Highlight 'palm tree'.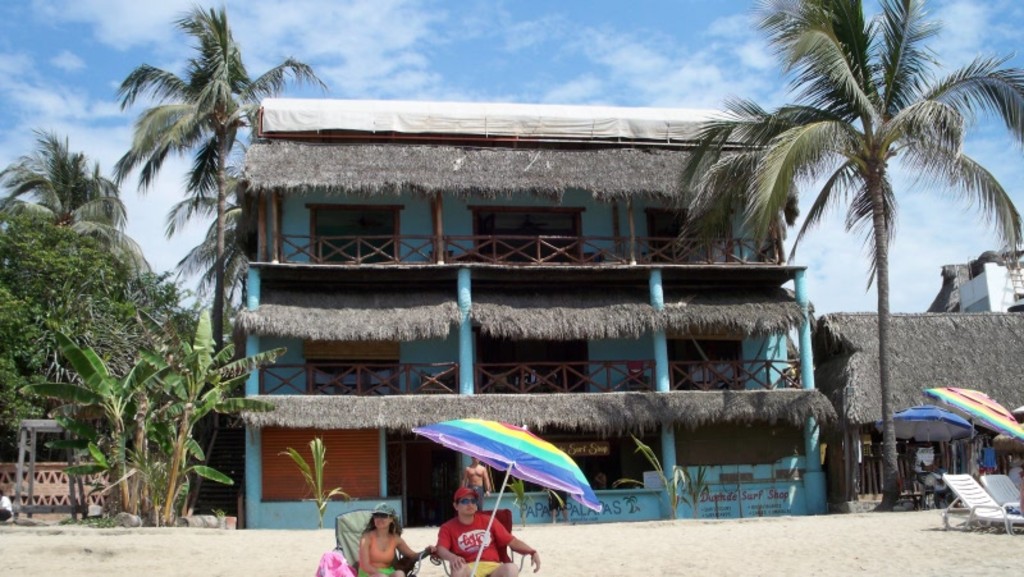
Highlighted region: [x1=673, y1=0, x2=1023, y2=510].
